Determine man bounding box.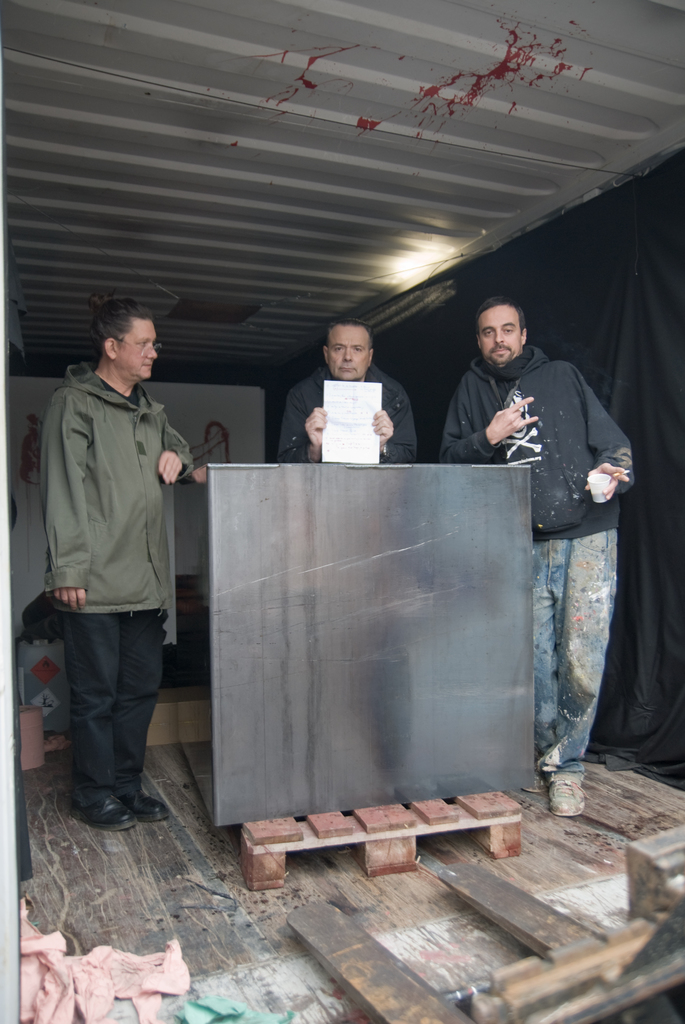
Determined: [23, 304, 211, 842].
